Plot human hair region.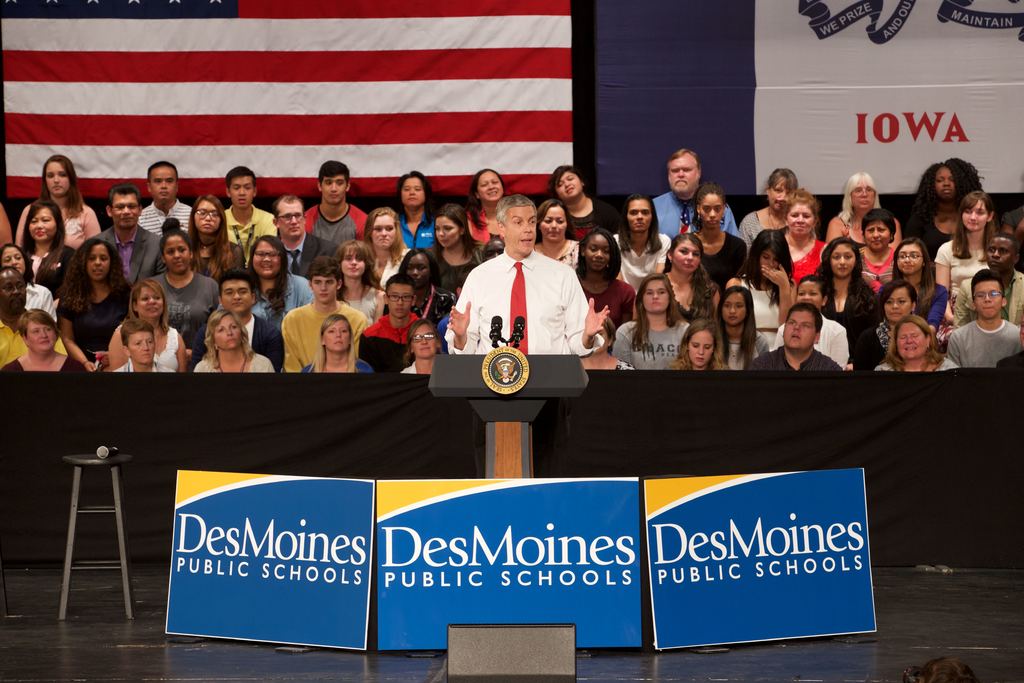
Plotted at crop(785, 302, 822, 336).
